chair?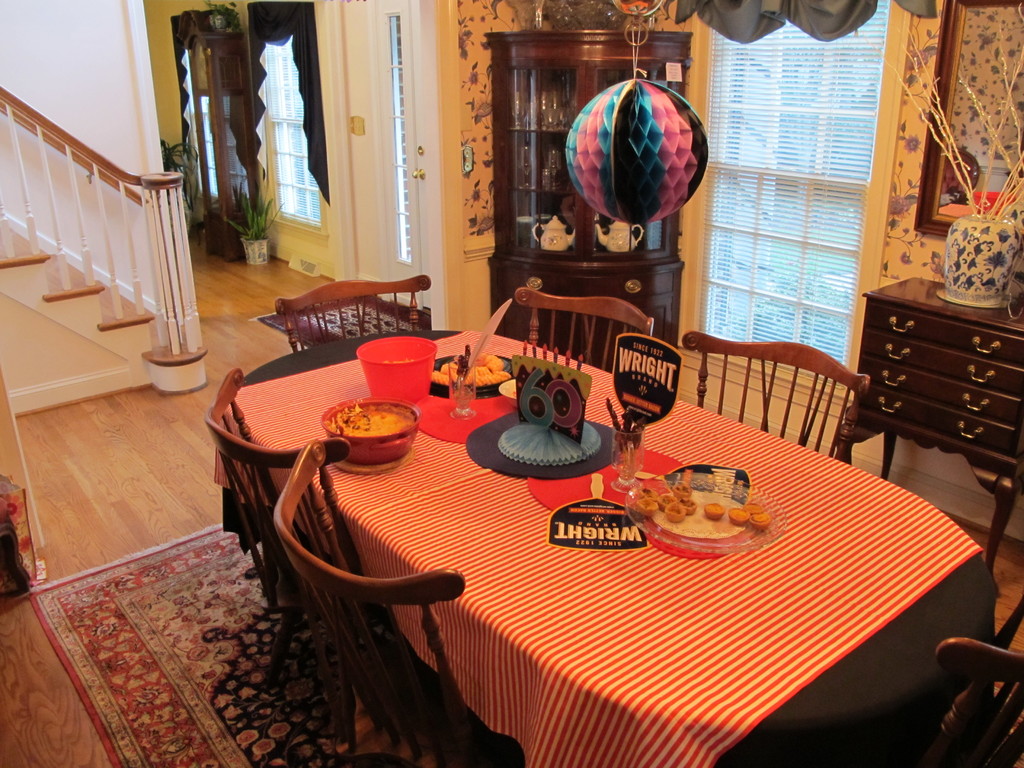
515, 284, 652, 373
